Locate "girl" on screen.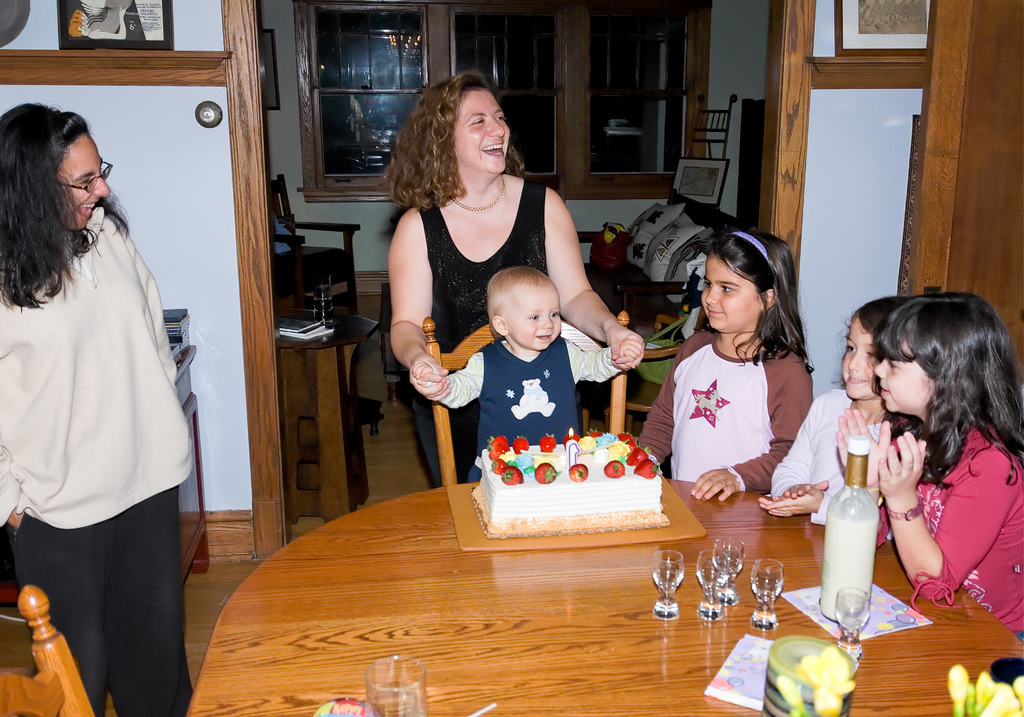
On screen at Rect(755, 295, 917, 526).
